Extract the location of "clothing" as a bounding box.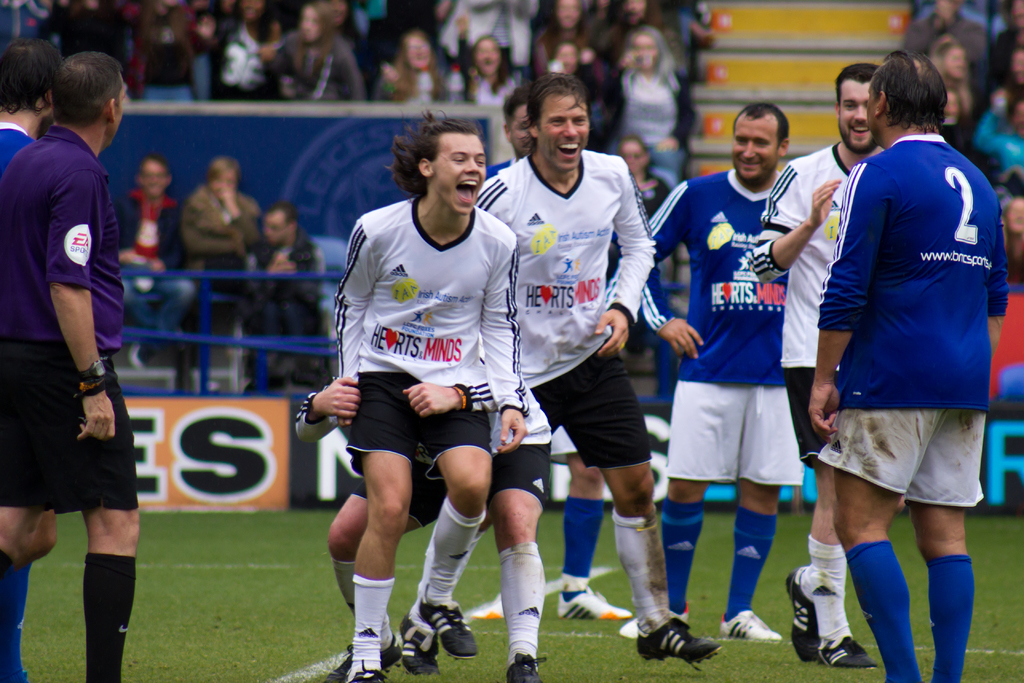
box=[189, 0, 221, 102].
